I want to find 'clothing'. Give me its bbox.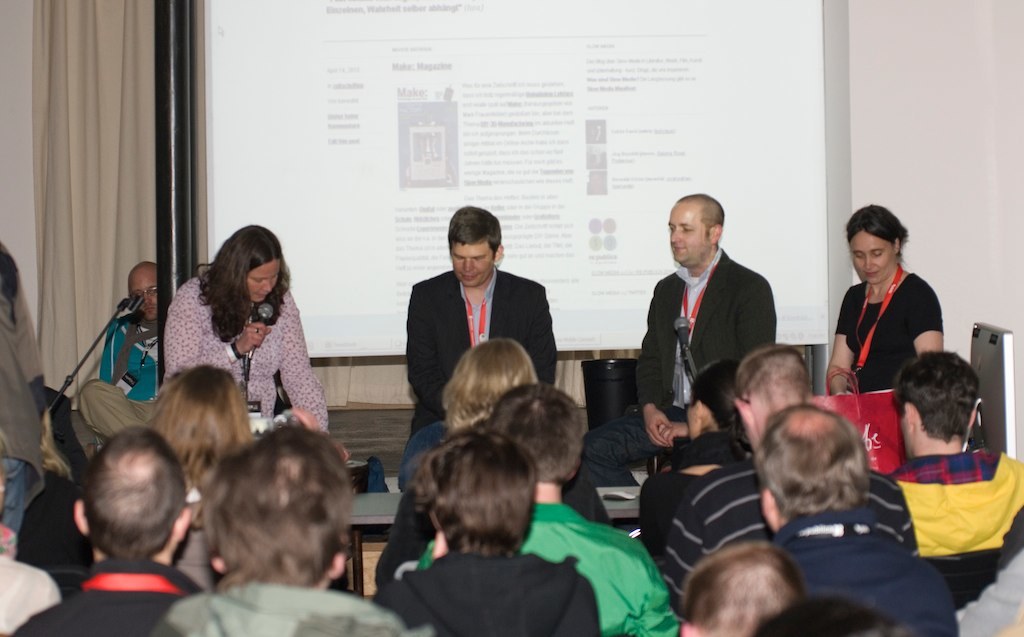
<region>656, 453, 922, 605</region>.
